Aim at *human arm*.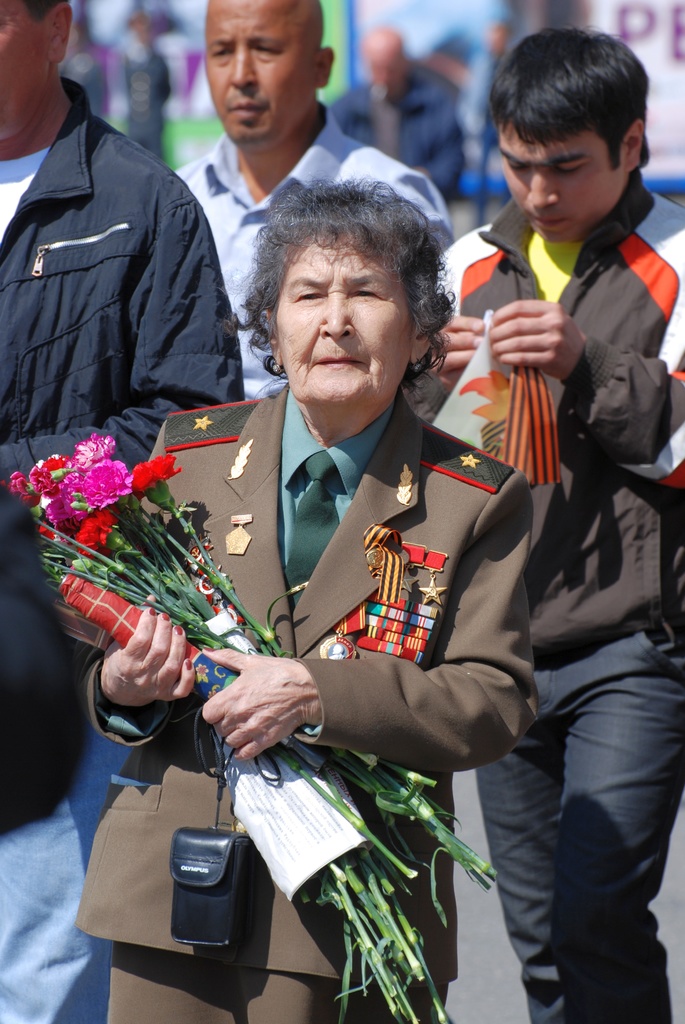
Aimed at 0, 175, 248, 525.
